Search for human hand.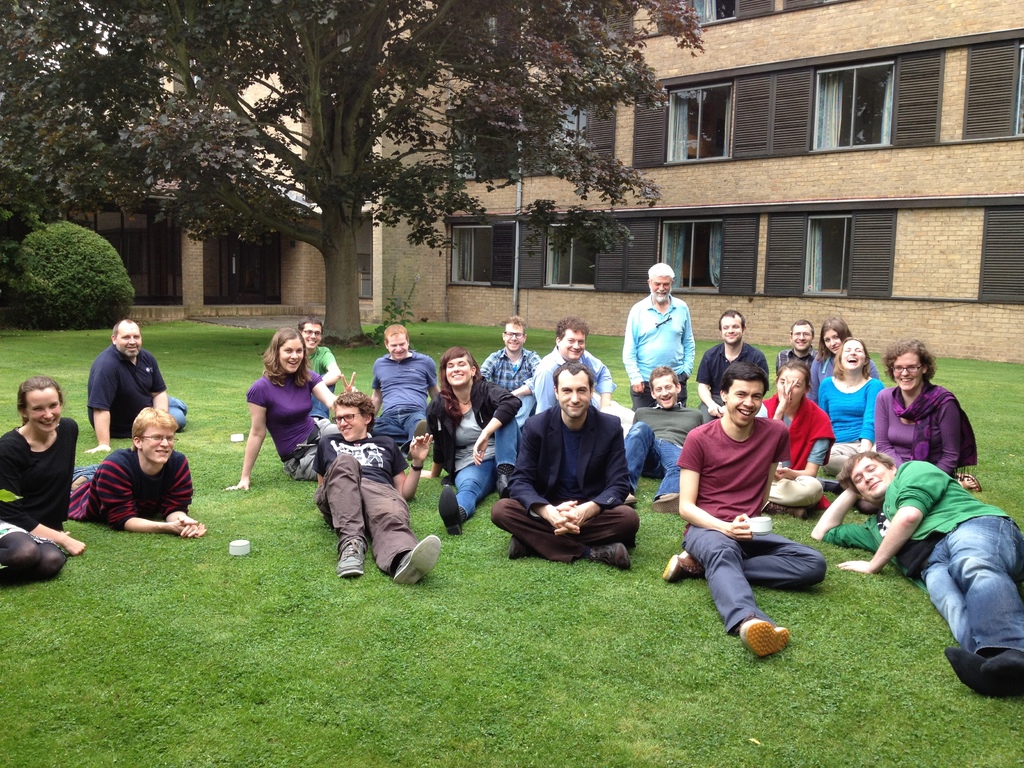
Found at locate(726, 509, 755, 544).
